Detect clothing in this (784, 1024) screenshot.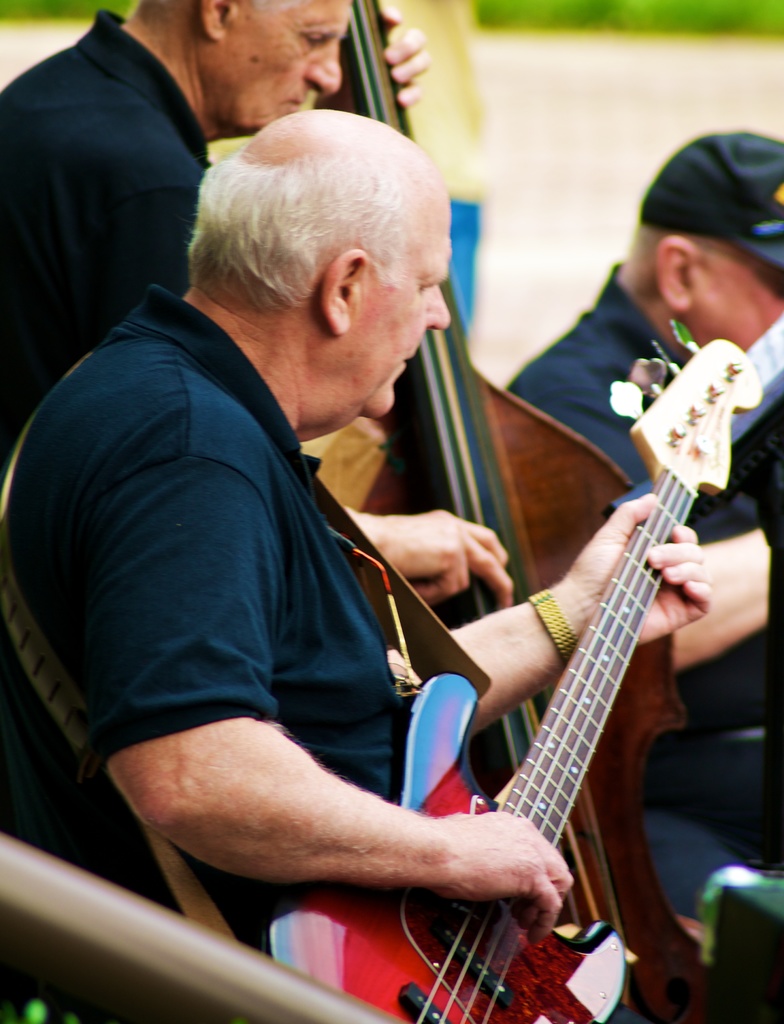
Detection: bbox(0, 10, 211, 479).
